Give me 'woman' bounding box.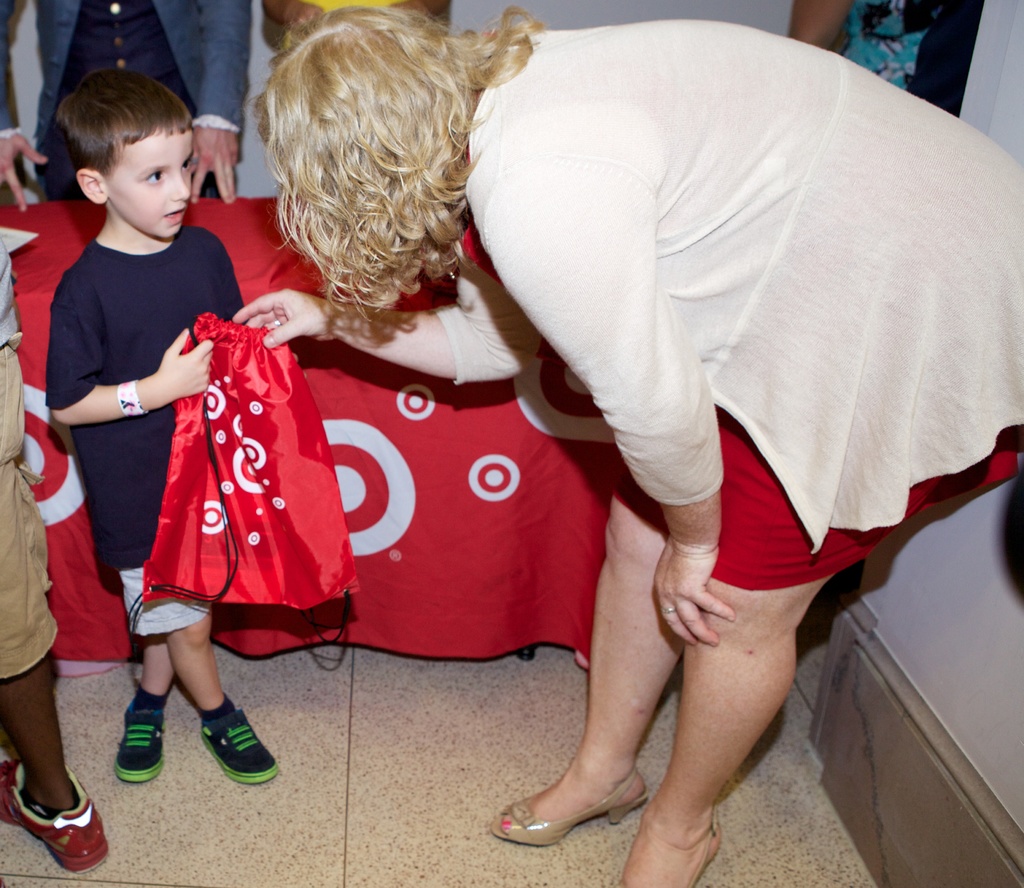
{"left": 330, "top": 5, "right": 962, "bottom": 830}.
